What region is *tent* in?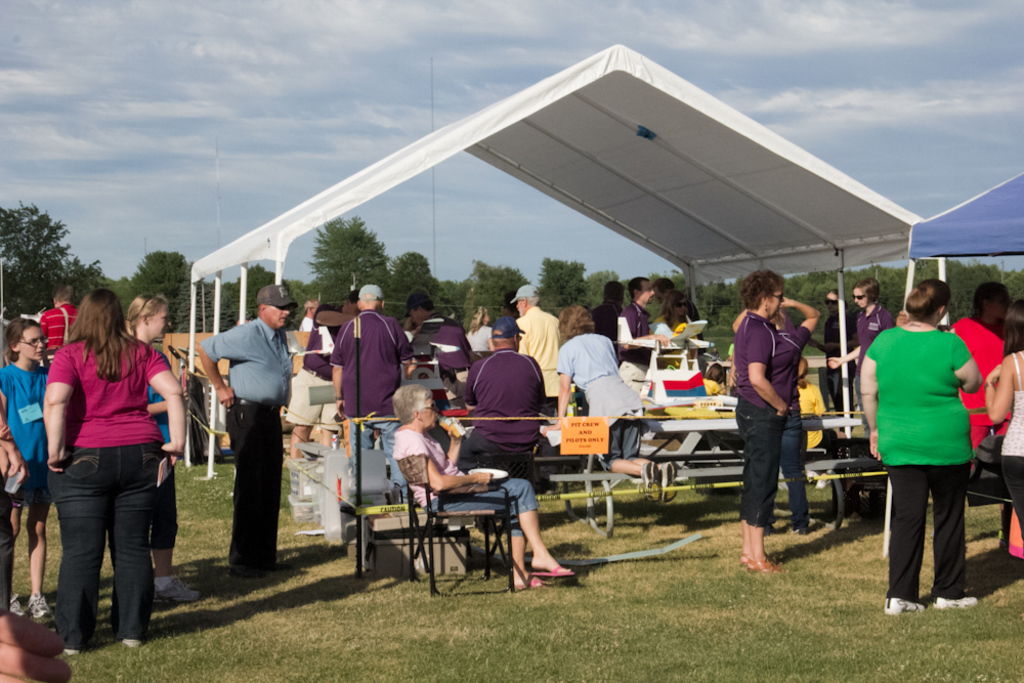
155:53:922:370.
